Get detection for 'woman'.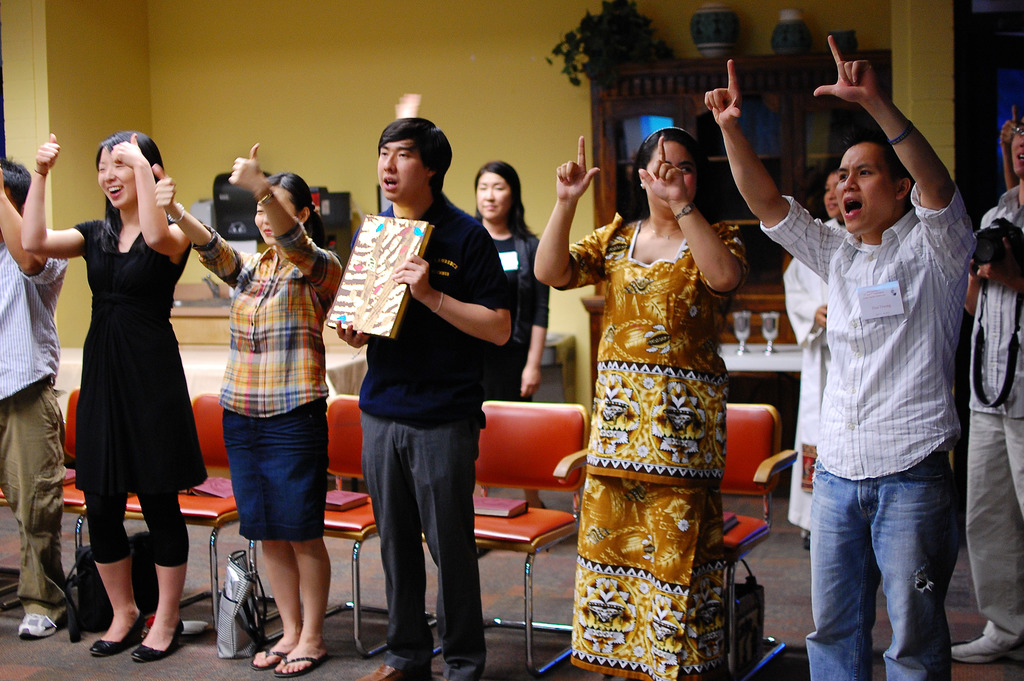
Detection: region(465, 161, 555, 518).
